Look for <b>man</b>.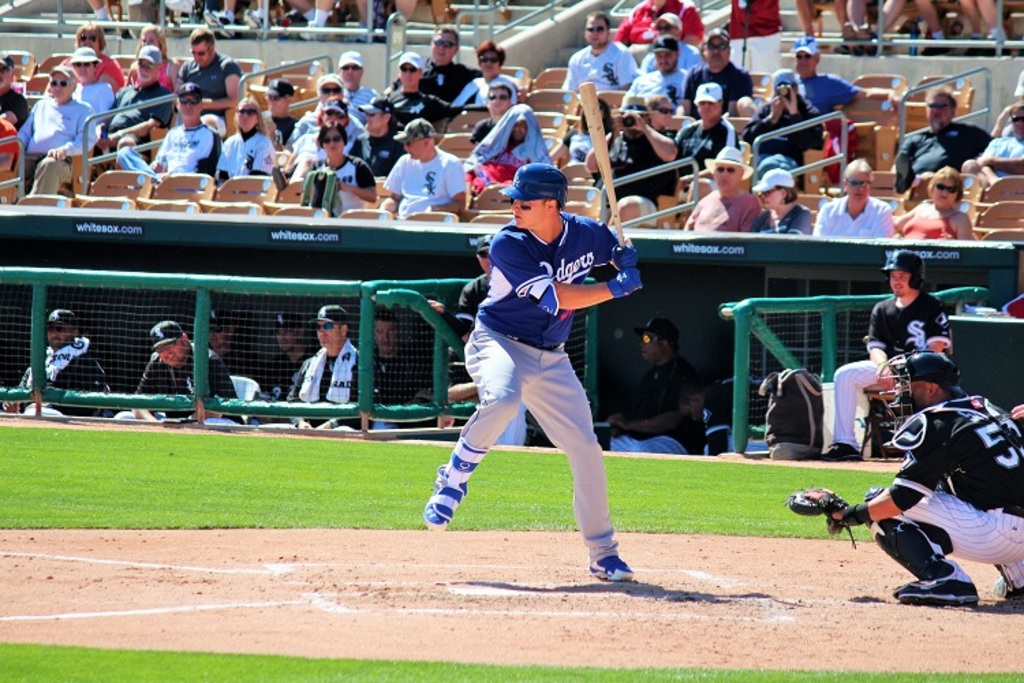
Found: {"left": 85, "top": 45, "right": 164, "bottom": 173}.
